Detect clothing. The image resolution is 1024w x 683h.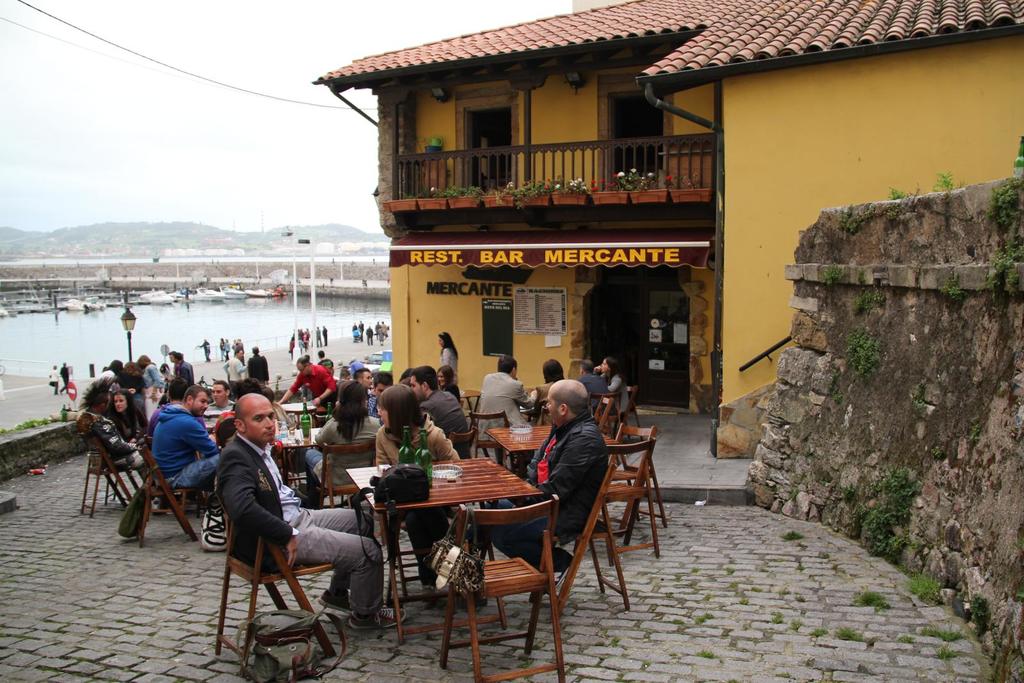
left=50, top=369, right=61, bottom=389.
